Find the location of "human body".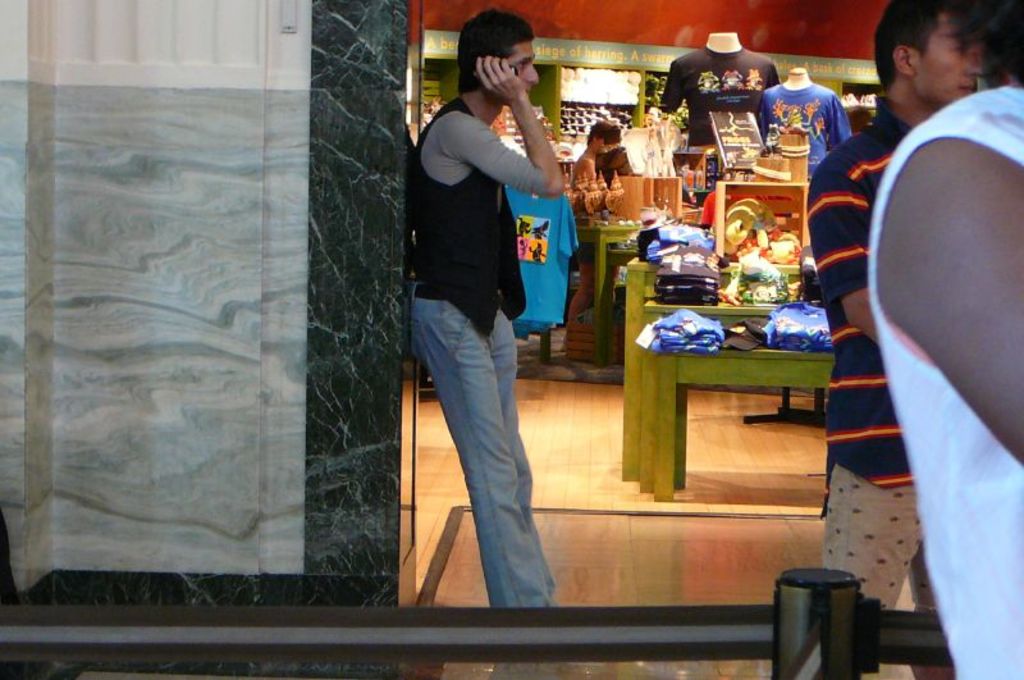
Location: bbox=[401, 6, 563, 610].
